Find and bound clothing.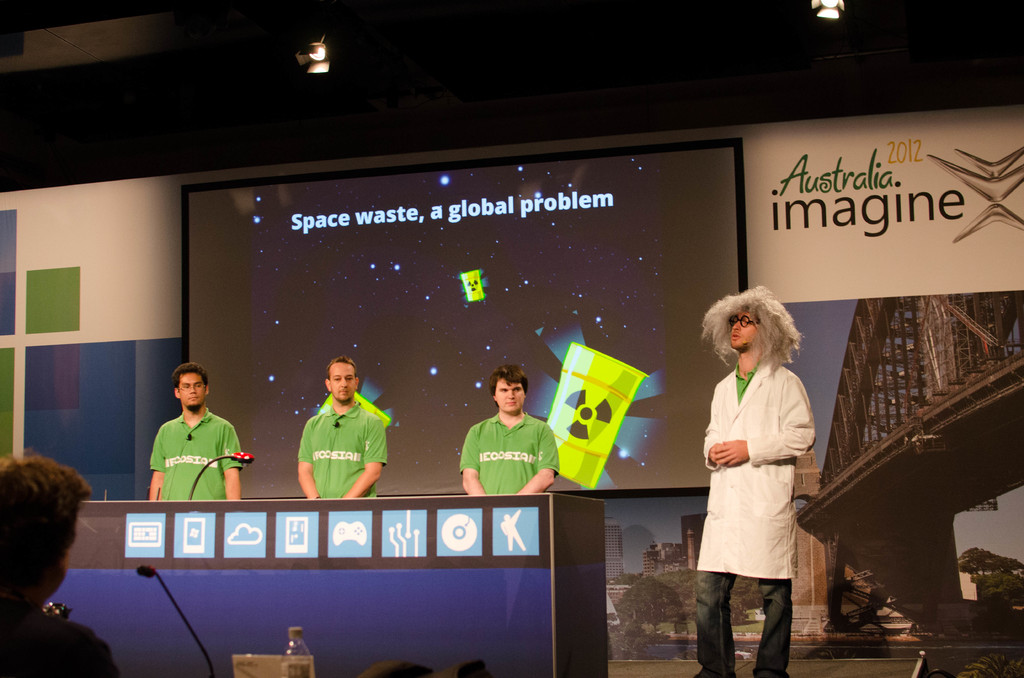
Bound: bbox=[0, 608, 116, 677].
